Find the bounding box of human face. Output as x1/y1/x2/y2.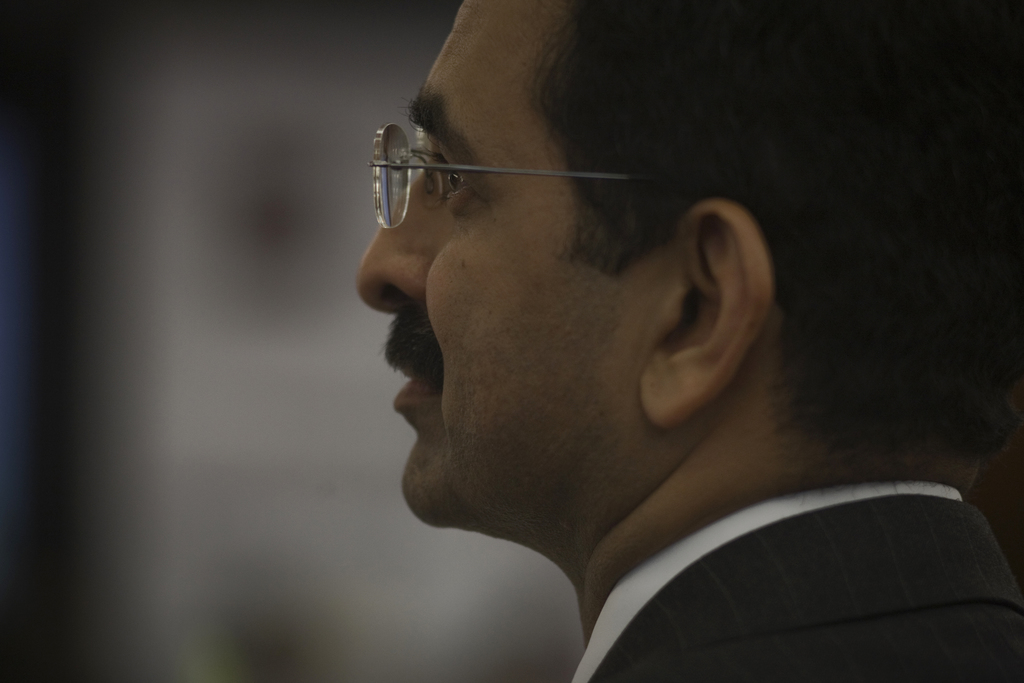
356/0/641/529.
